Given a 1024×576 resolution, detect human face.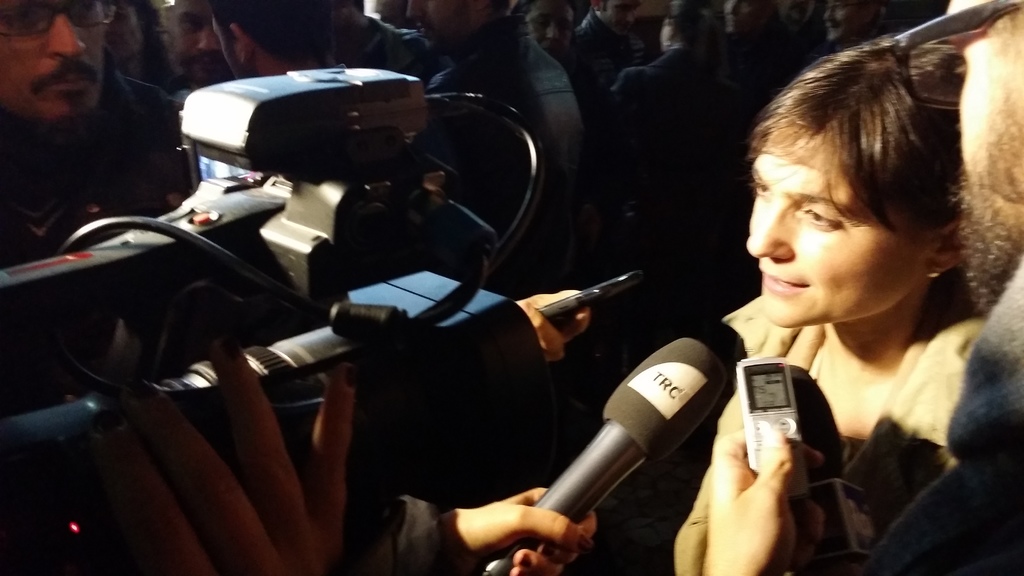
(x1=161, y1=0, x2=224, y2=84).
